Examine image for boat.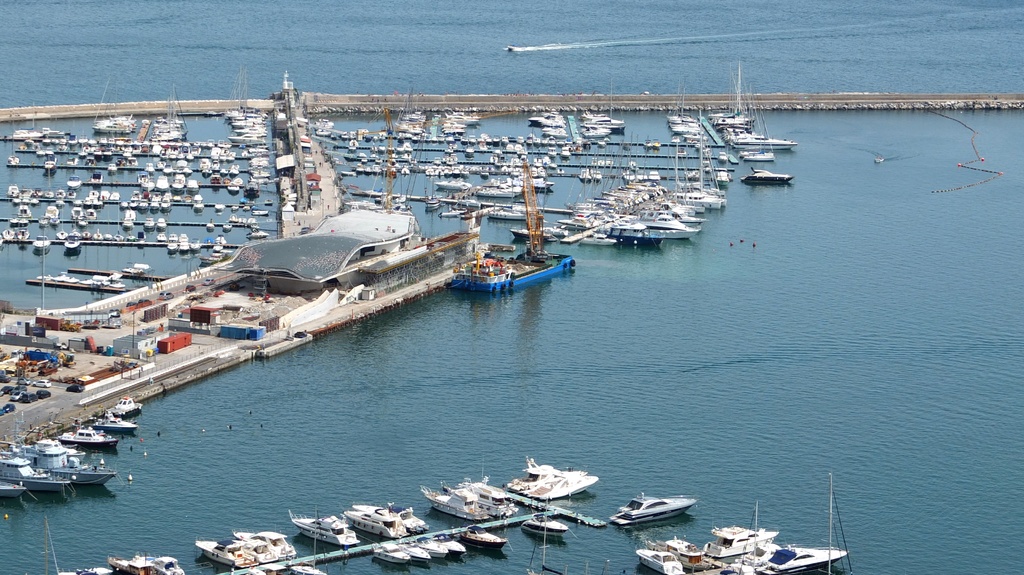
Examination result: left=465, top=526, right=499, bottom=547.
